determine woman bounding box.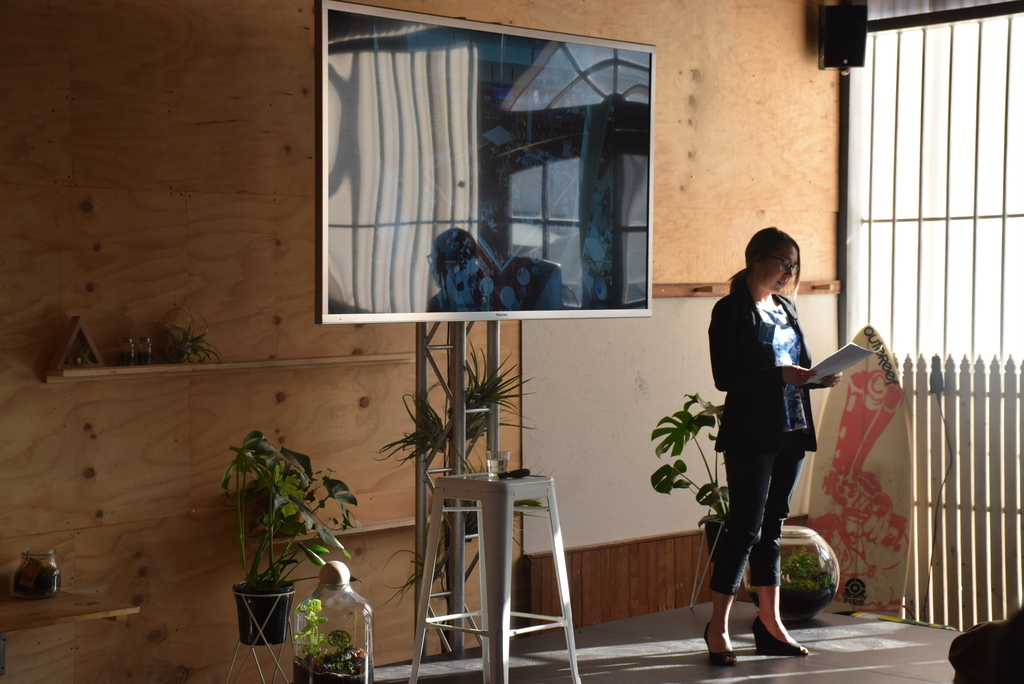
Determined: box=[707, 227, 842, 664].
